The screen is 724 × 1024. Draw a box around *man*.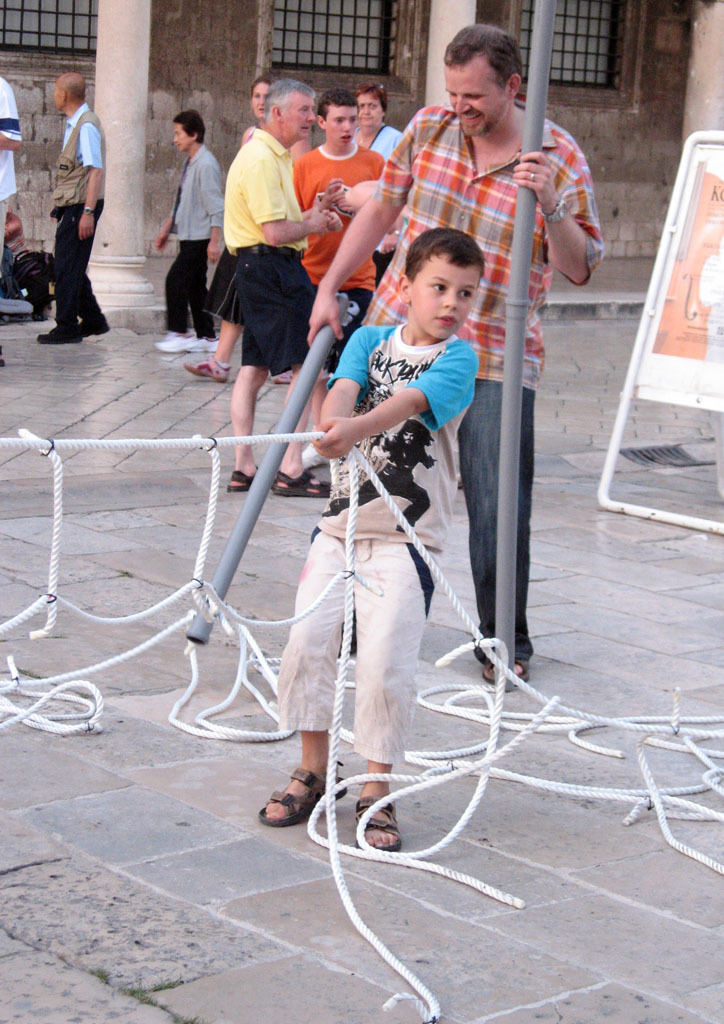
bbox(303, 86, 391, 417).
